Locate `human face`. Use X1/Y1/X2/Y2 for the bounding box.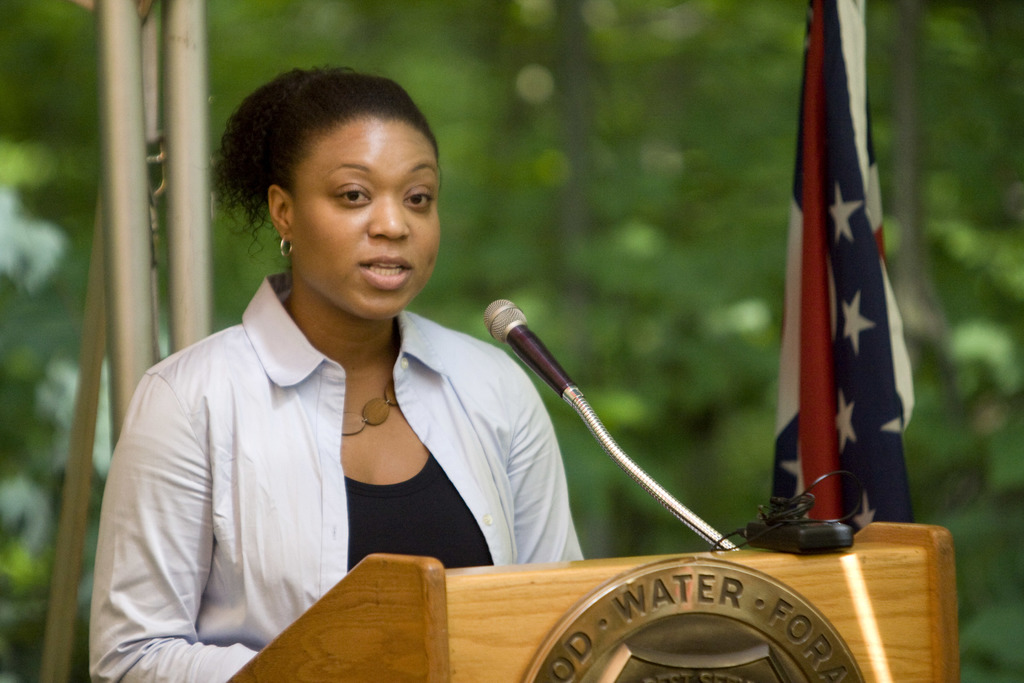
288/108/443/331.
